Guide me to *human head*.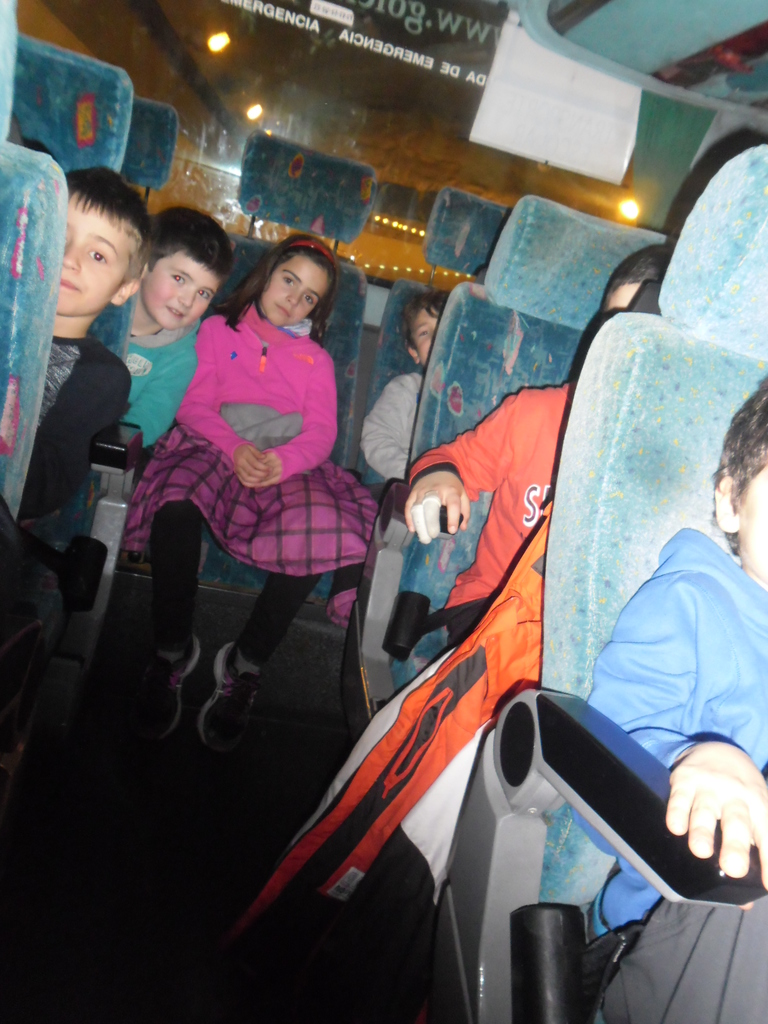
Guidance: l=710, t=372, r=767, b=587.
